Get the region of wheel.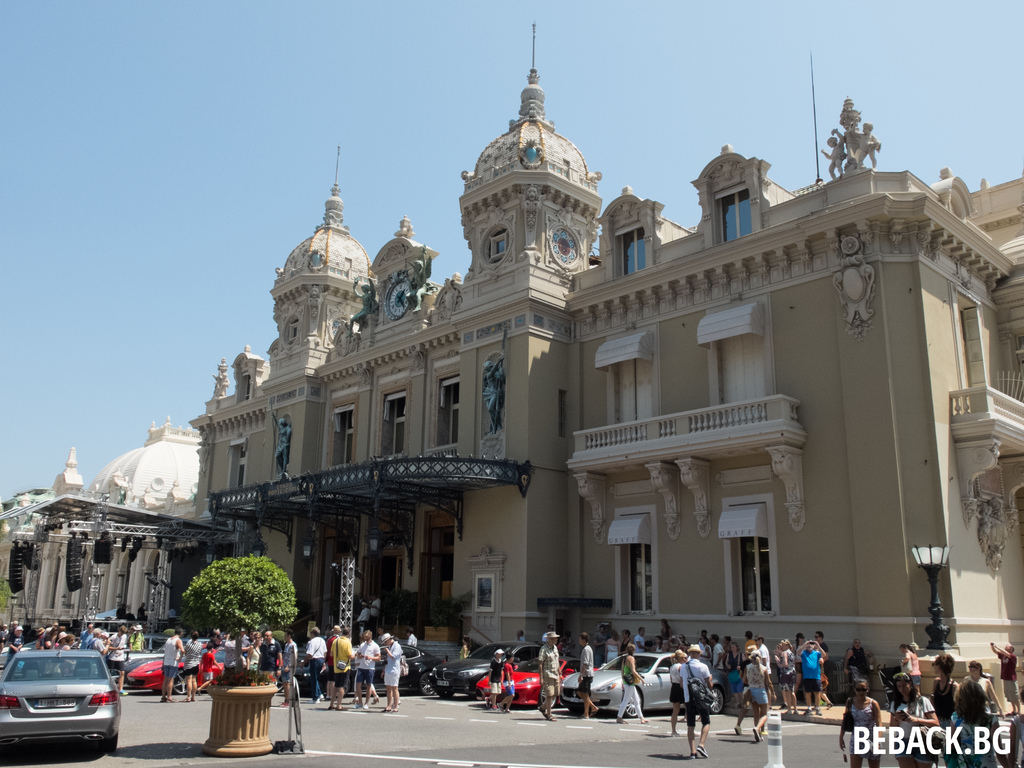
l=275, t=676, r=283, b=694.
